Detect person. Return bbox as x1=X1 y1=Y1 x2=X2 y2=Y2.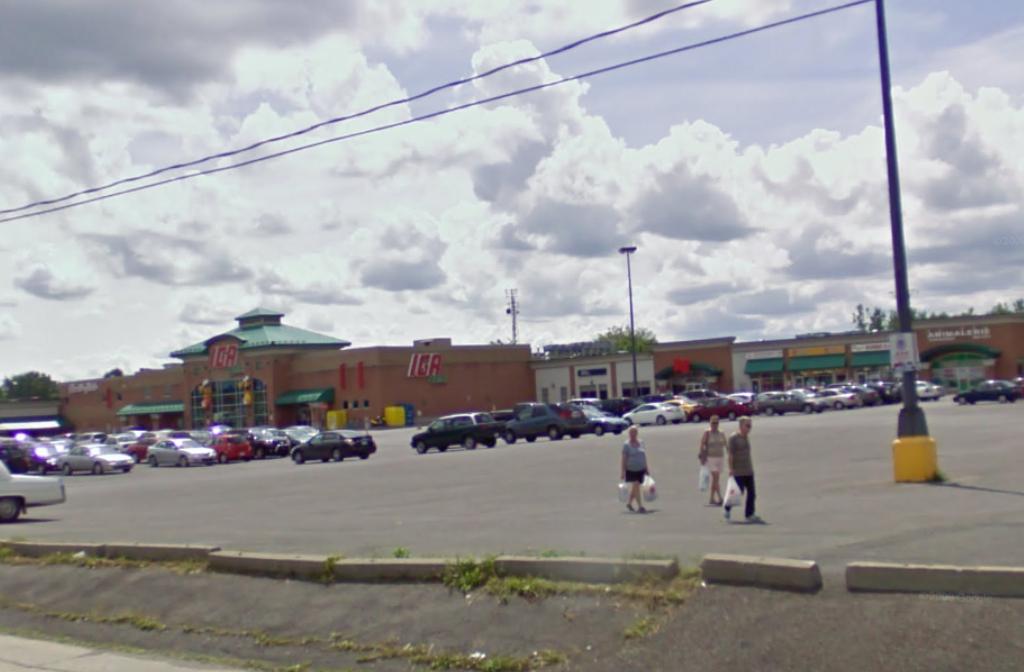
x1=725 y1=410 x2=762 y2=530.
